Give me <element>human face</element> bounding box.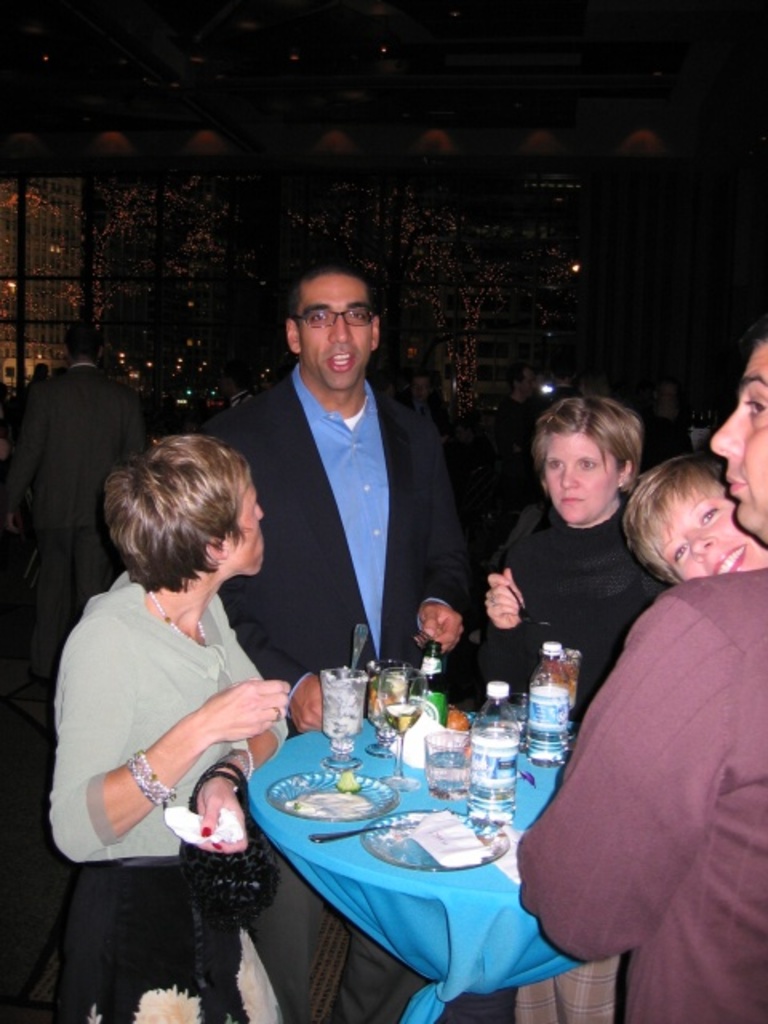
box(709, 362, 766, 525).
